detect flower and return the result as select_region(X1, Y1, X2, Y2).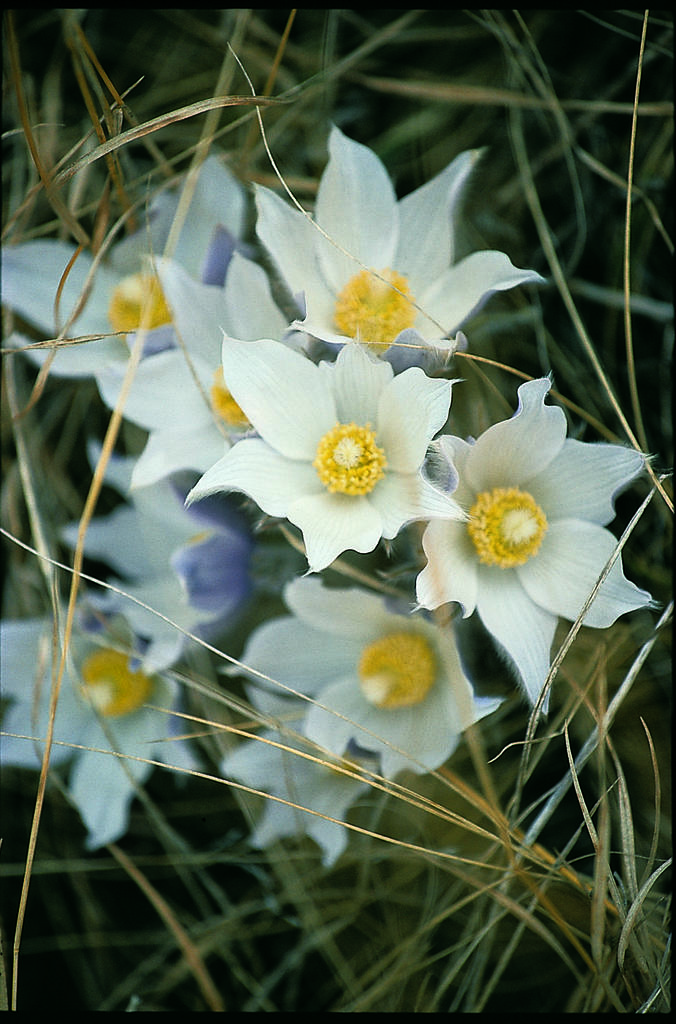
select_region(430, 378, 657, 713).
